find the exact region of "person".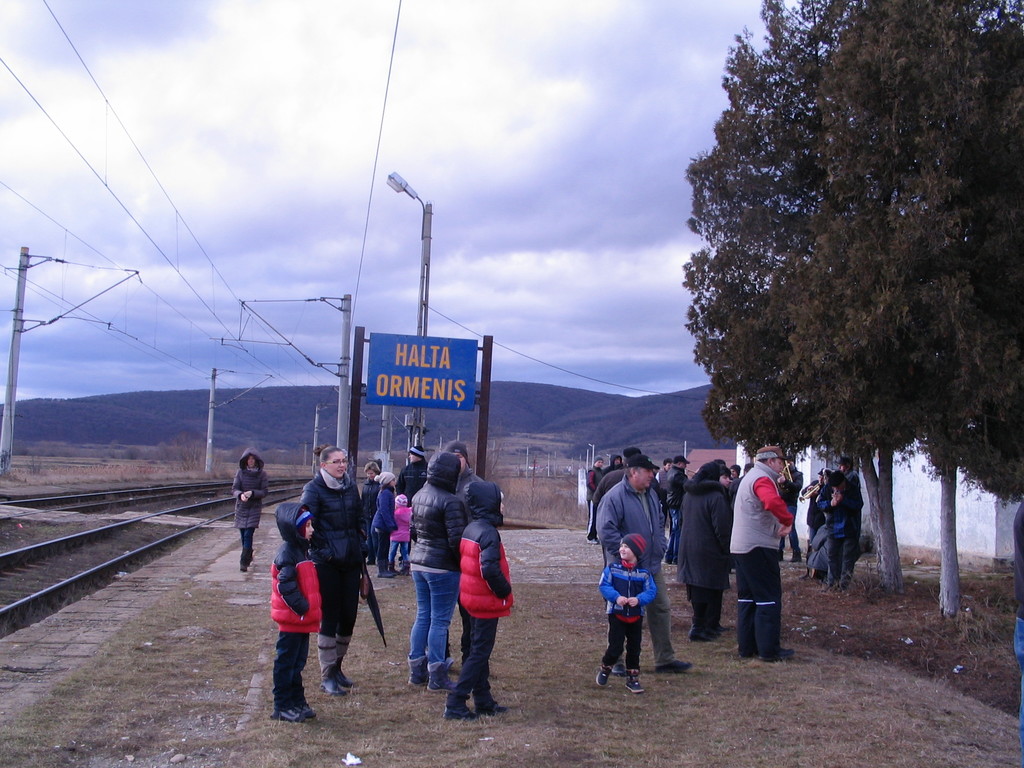
Exact region: detection(824, 471, 851, 586).
